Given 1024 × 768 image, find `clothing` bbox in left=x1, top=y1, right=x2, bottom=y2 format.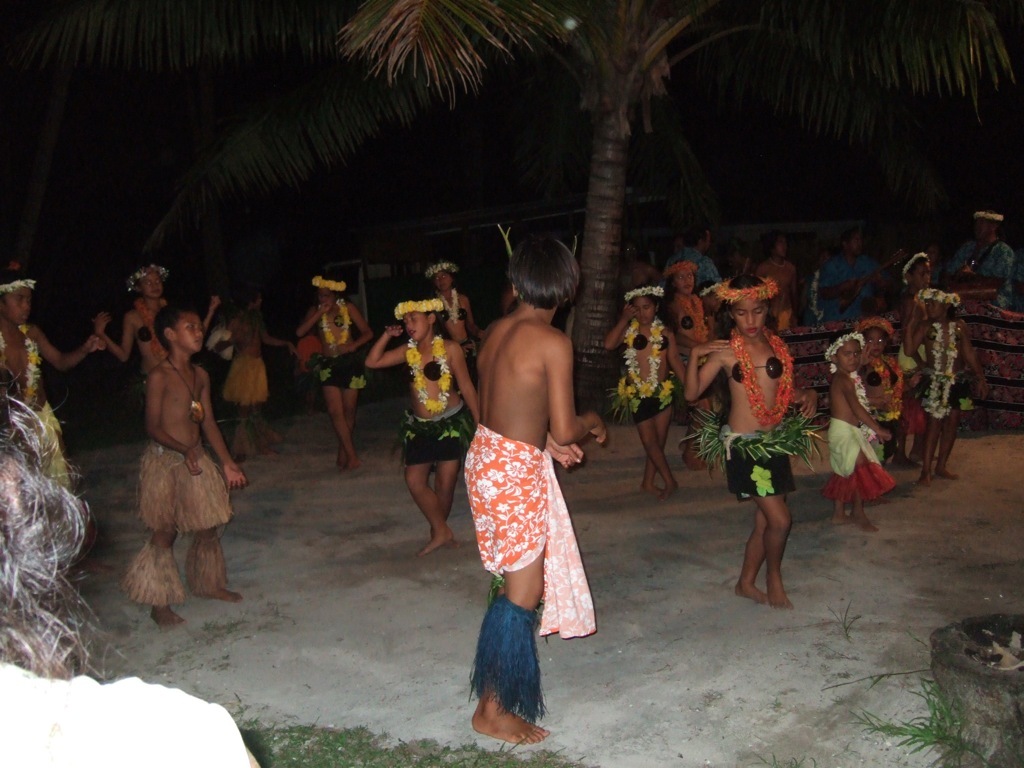
left=807, top=251, right=892, bottom=315.
